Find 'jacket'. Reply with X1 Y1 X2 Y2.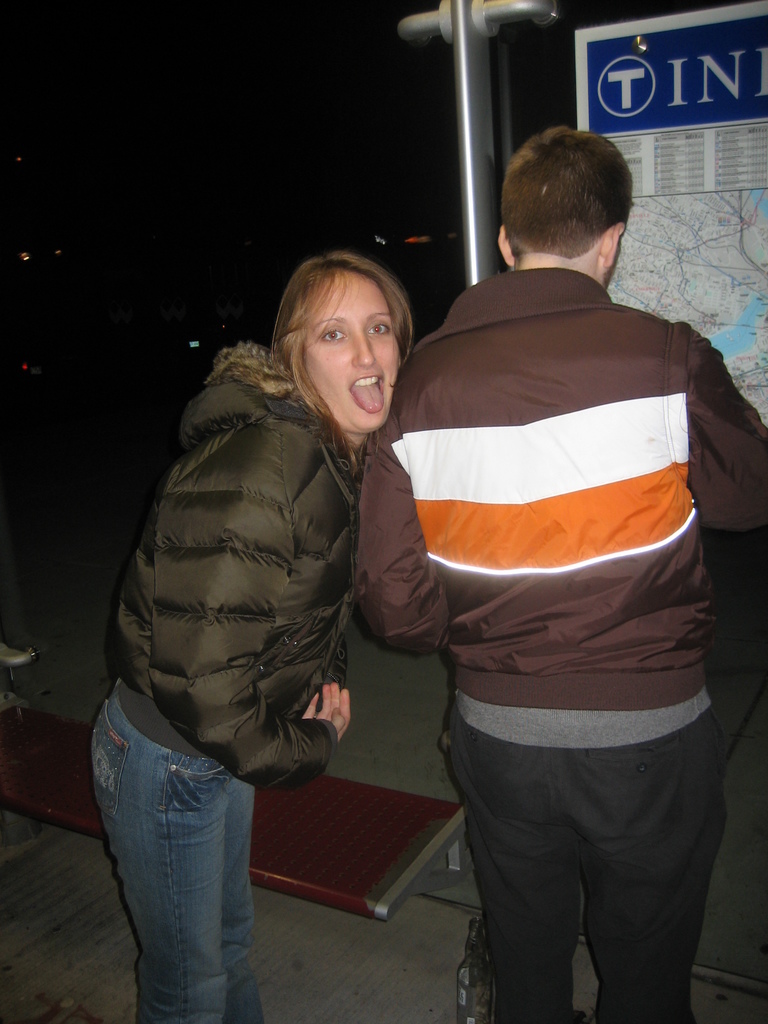
350 266 767 709.
